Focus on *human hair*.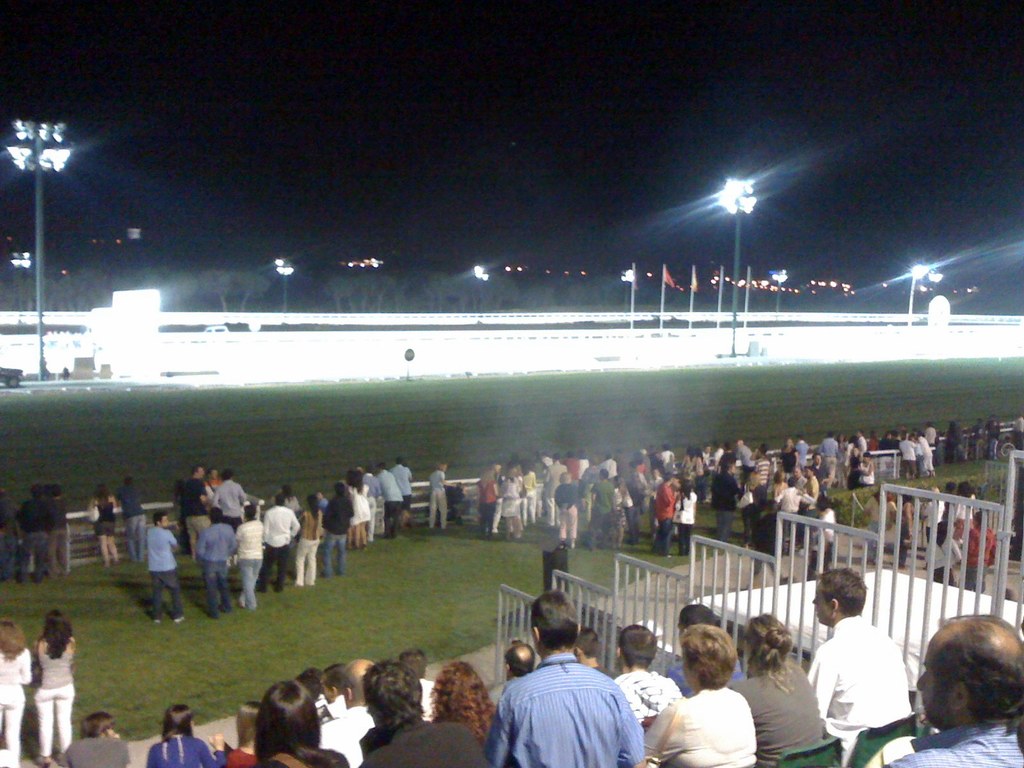
Focused at (238,704,260,752).
